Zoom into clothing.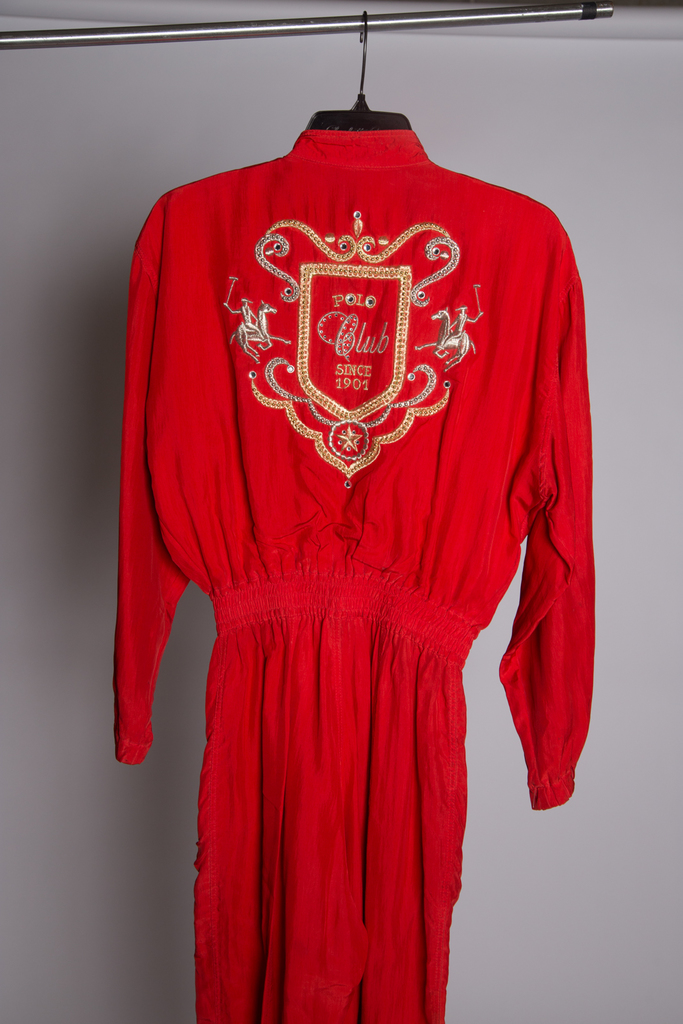
Zoom target: [x1=95, y1=118, x2=588, y2=1023].
